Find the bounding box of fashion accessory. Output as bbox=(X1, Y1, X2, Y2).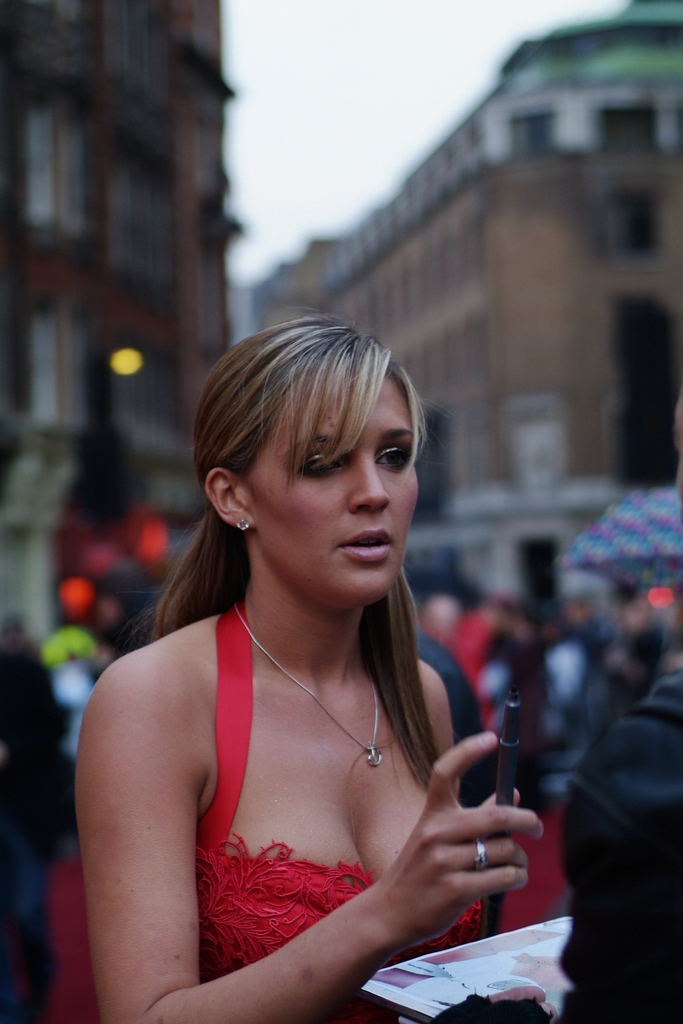
bbox=(236, 515, 252, 533).
